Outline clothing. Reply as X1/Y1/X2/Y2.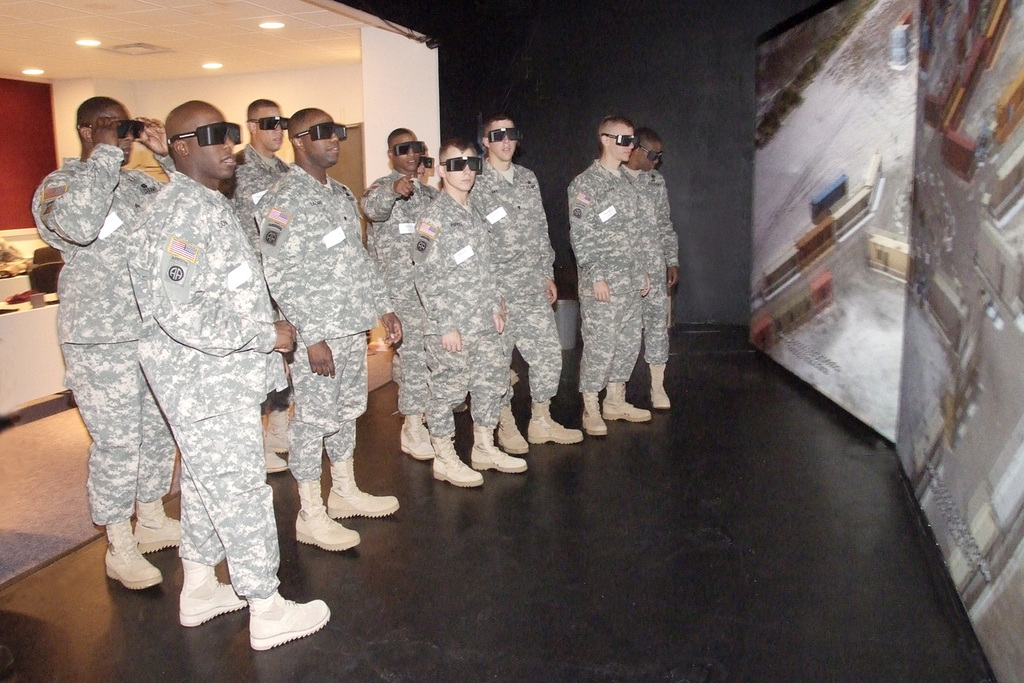
429/336/504/432.
